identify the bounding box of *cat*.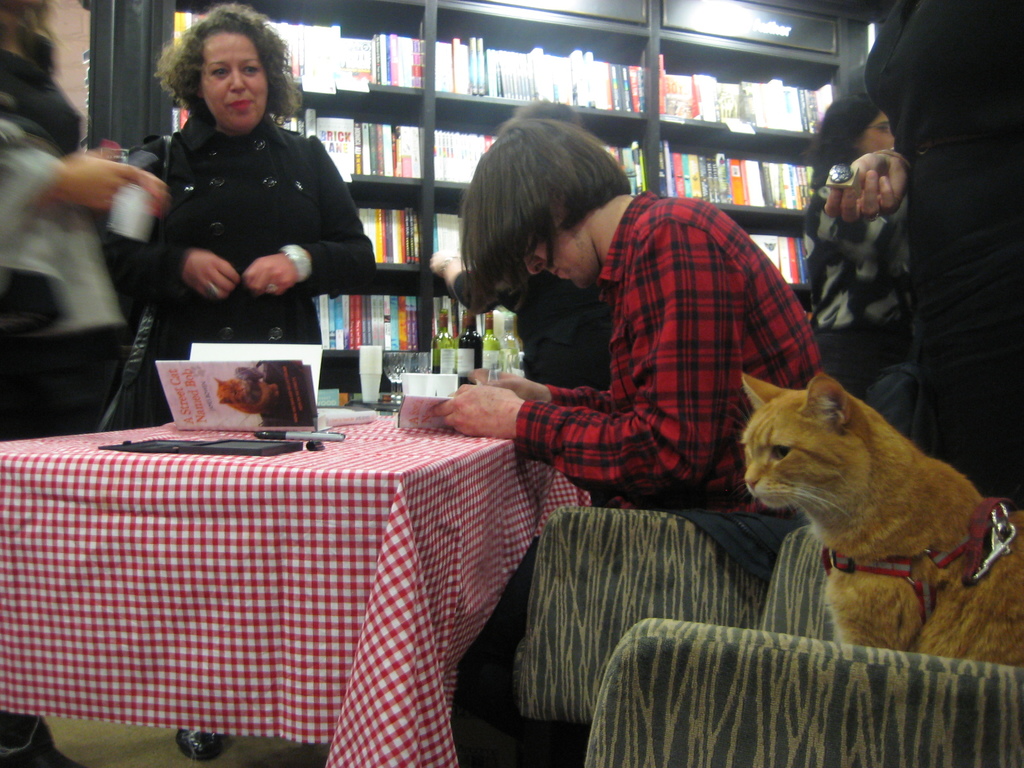
bbox=[741, 371, 1021, 664].
